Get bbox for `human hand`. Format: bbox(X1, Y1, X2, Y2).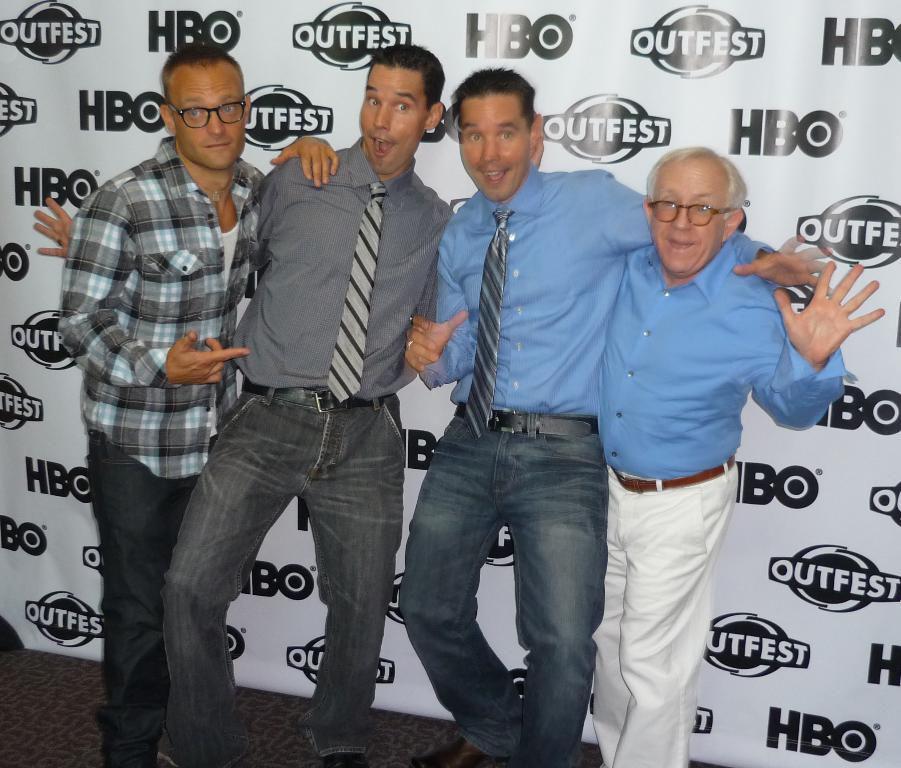
bbox(731, 232, 833, 292).
